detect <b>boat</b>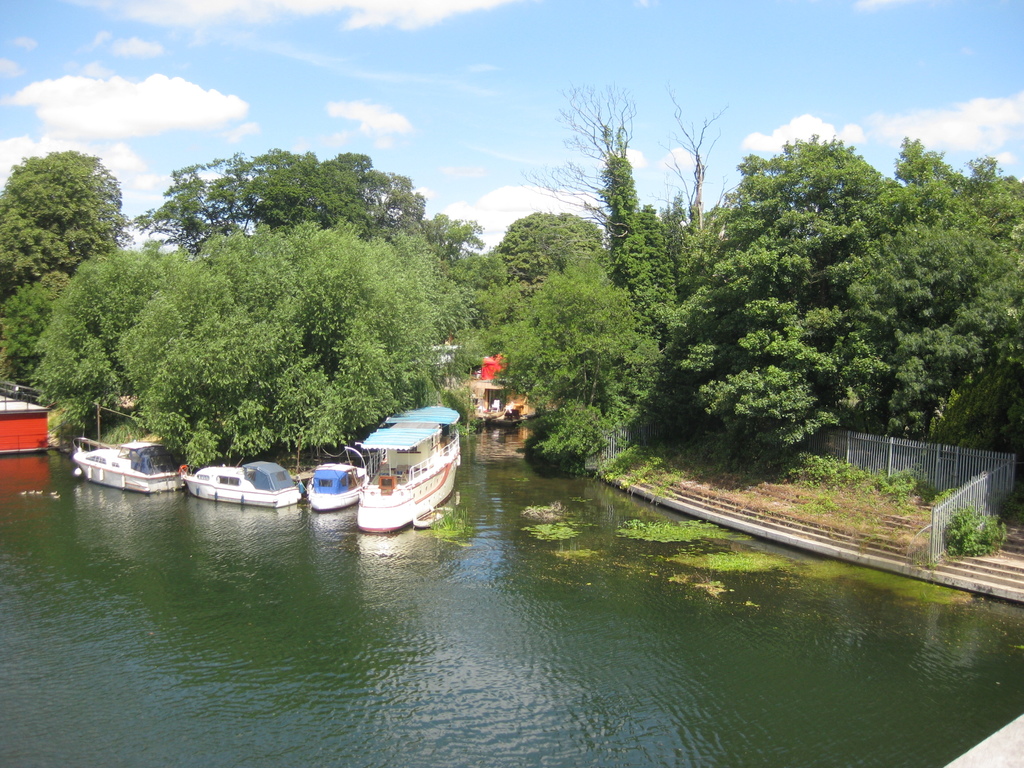
<region>72, 436, 186, 493</region>
